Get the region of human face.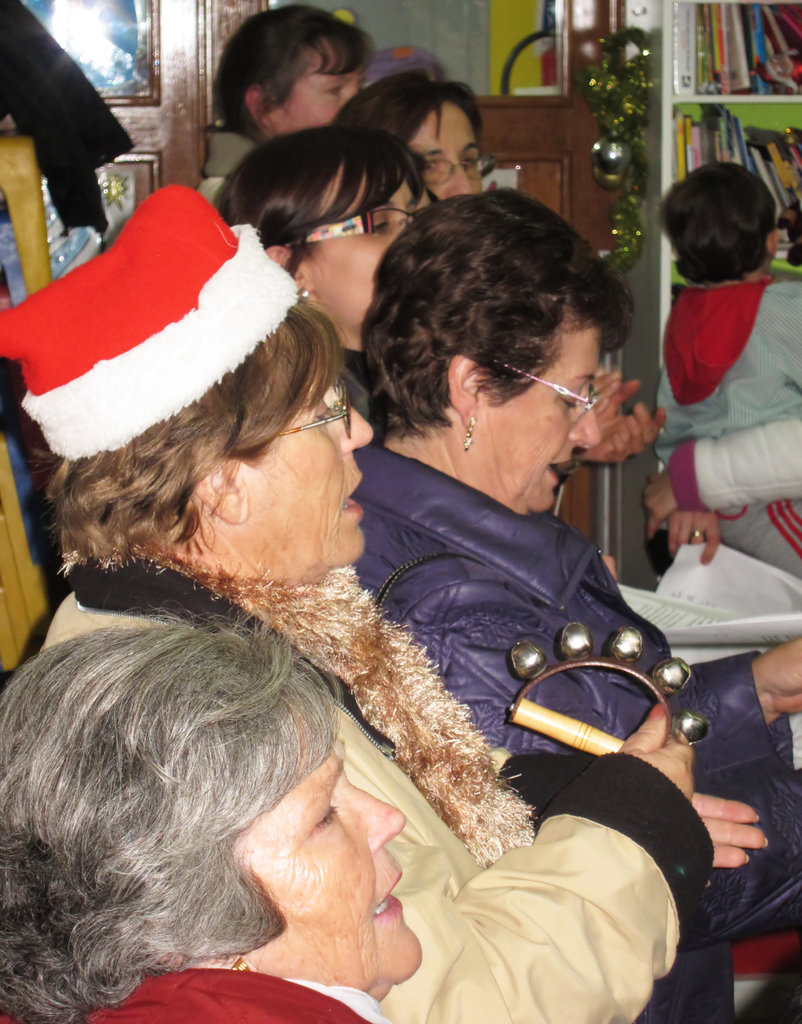
(410,106,482,200).
